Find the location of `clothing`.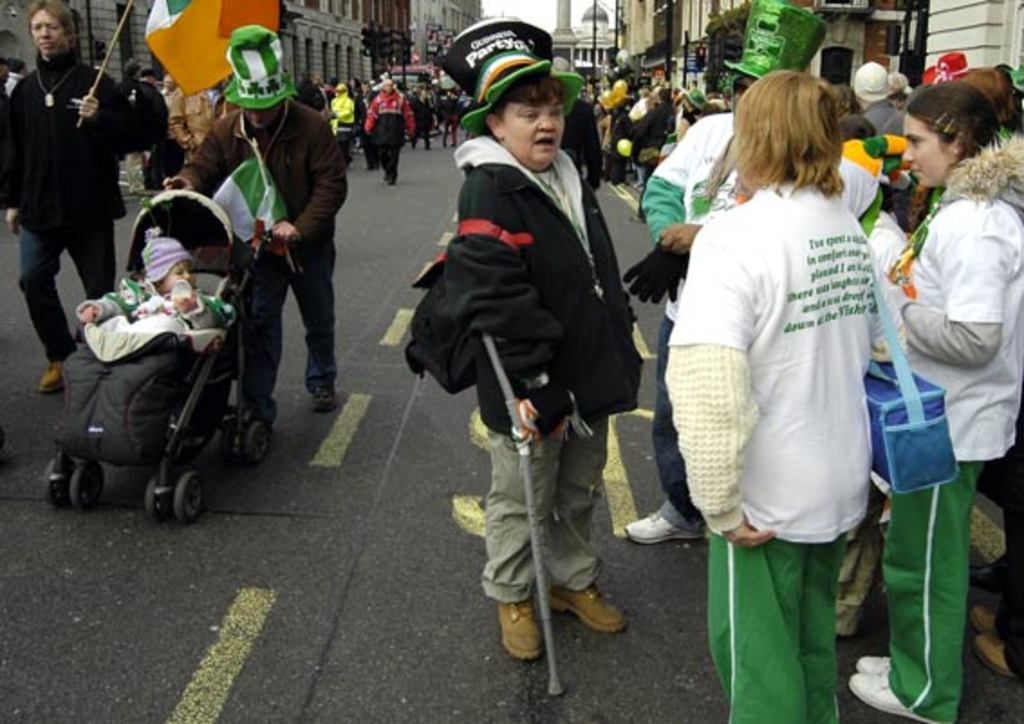
Location: [x1=861, y1=96, x2=910, y2=144].
